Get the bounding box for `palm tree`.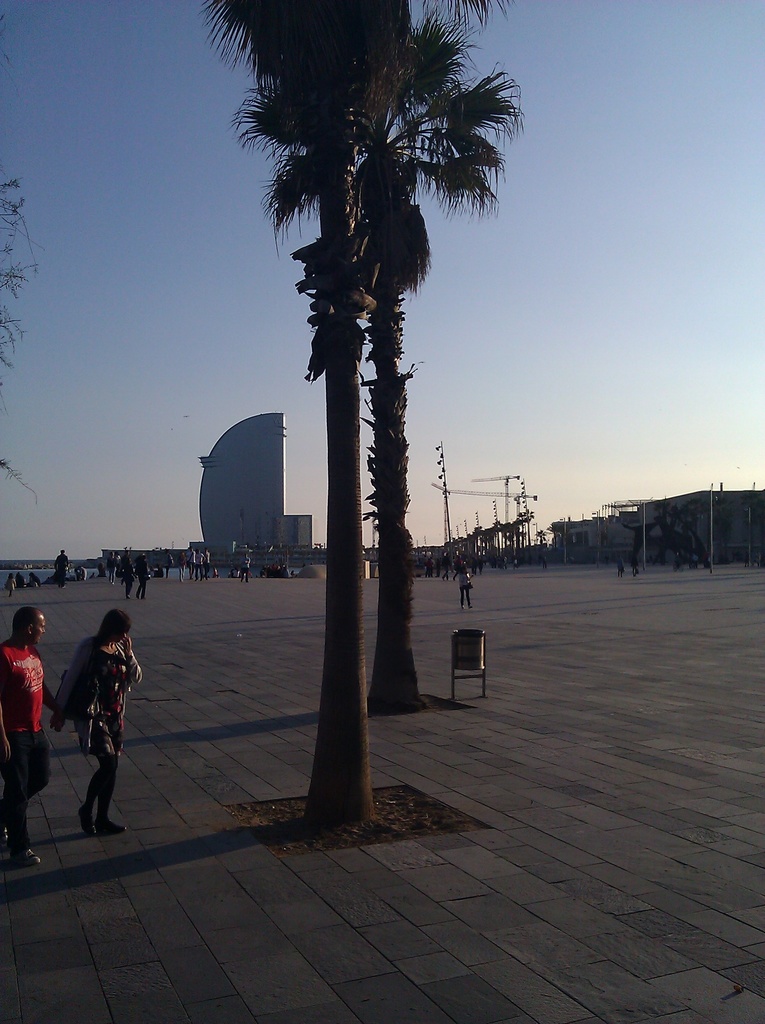
bbox=[238, 13, 501, 836].
